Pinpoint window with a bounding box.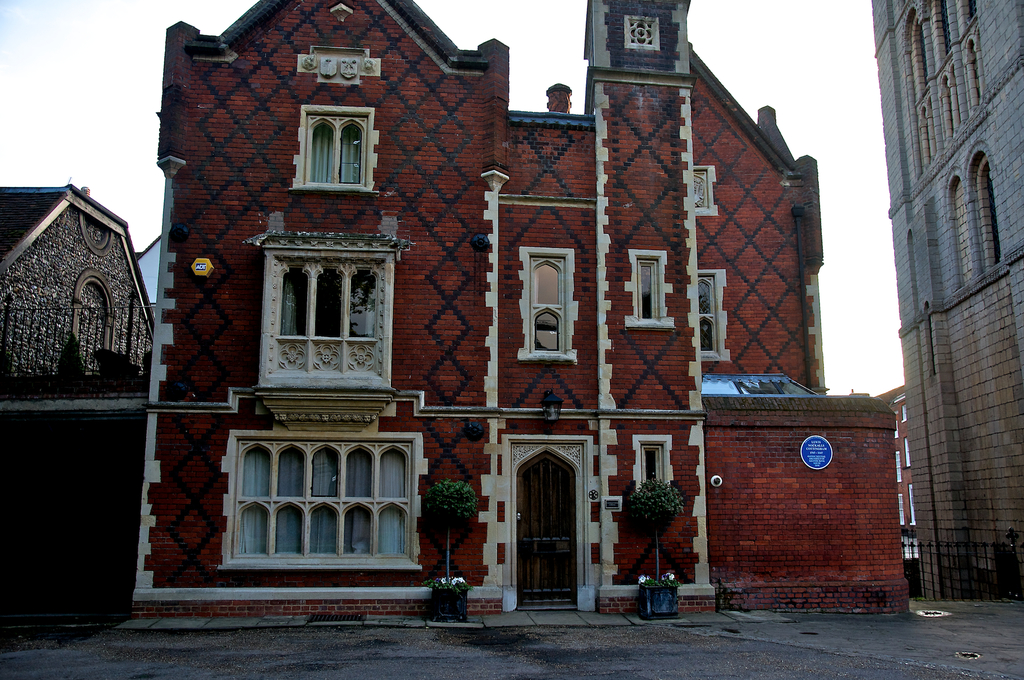
294, 104, 377, 192.
